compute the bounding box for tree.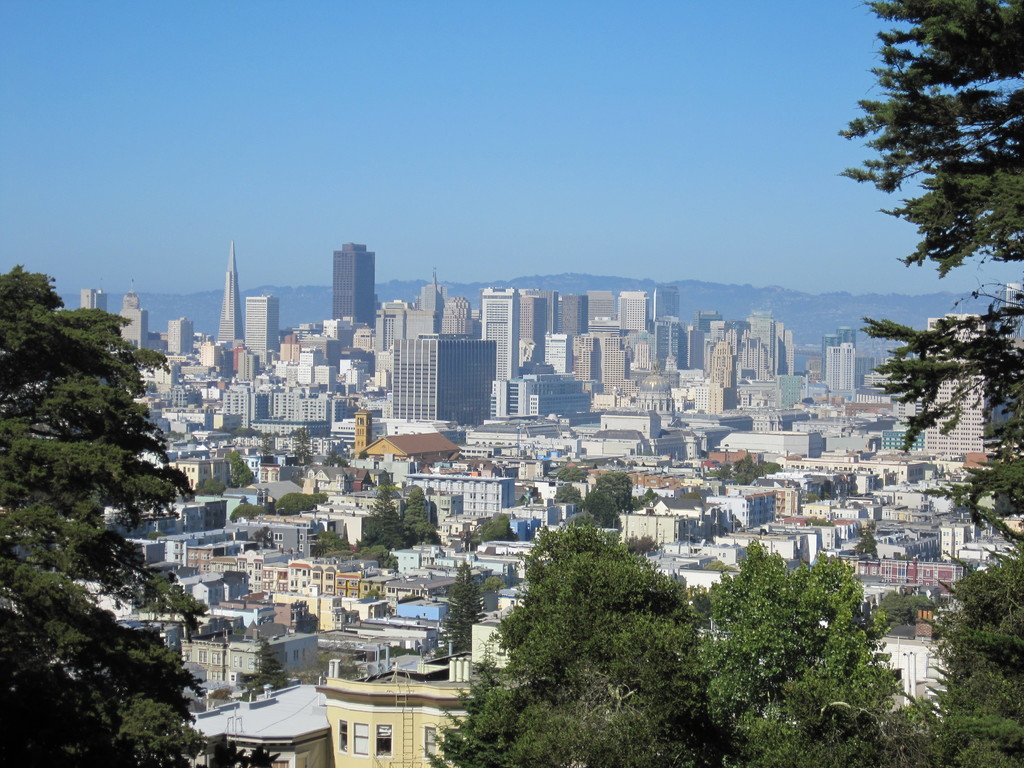
[589,471,628,528].
